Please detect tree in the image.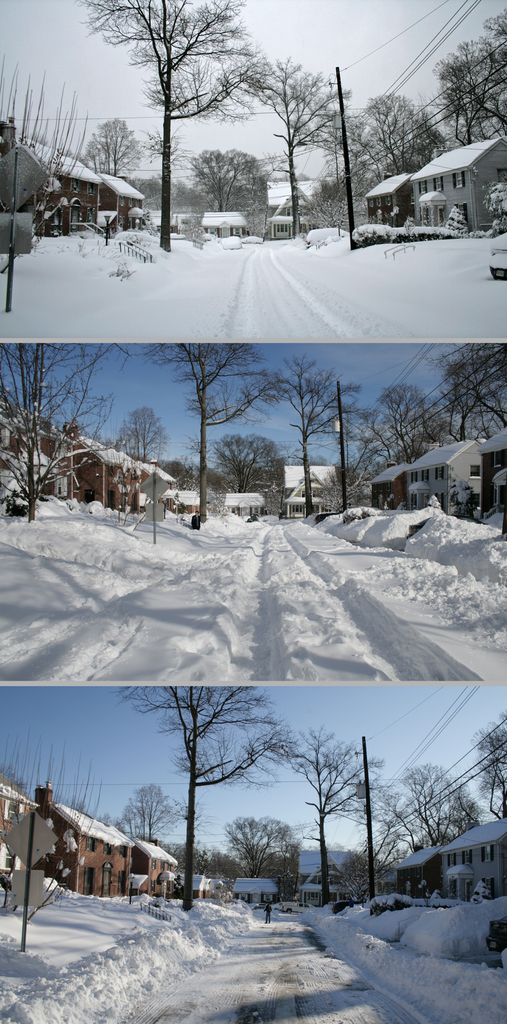
[left=375, top=95, right=436, bottom=199].
